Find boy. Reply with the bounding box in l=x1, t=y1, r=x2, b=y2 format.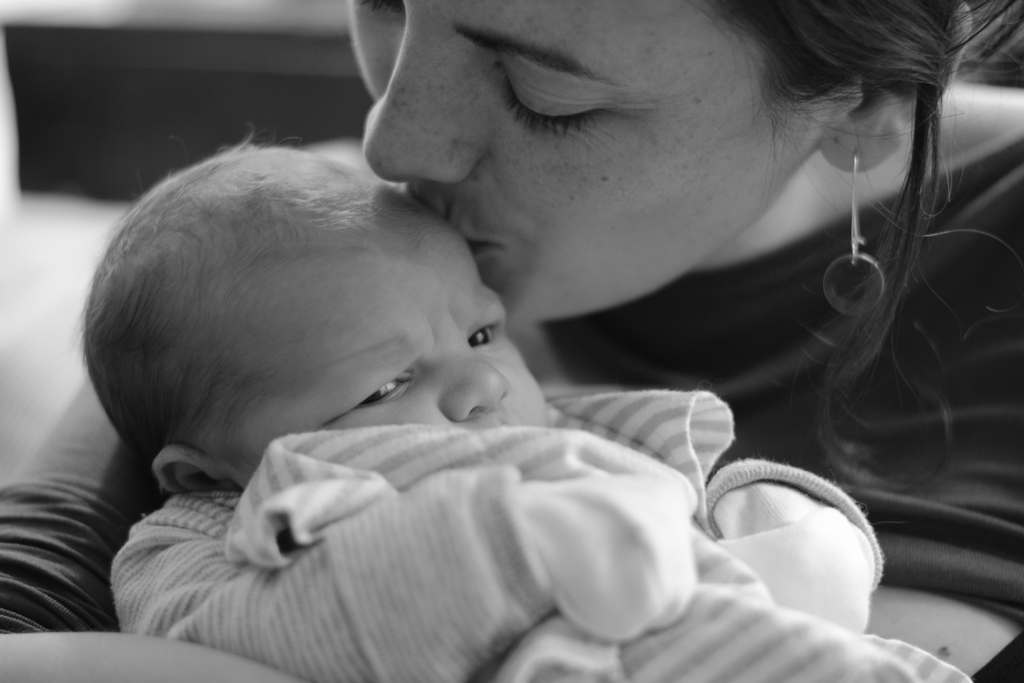
l=76, t=119, r=1000, b=682.
